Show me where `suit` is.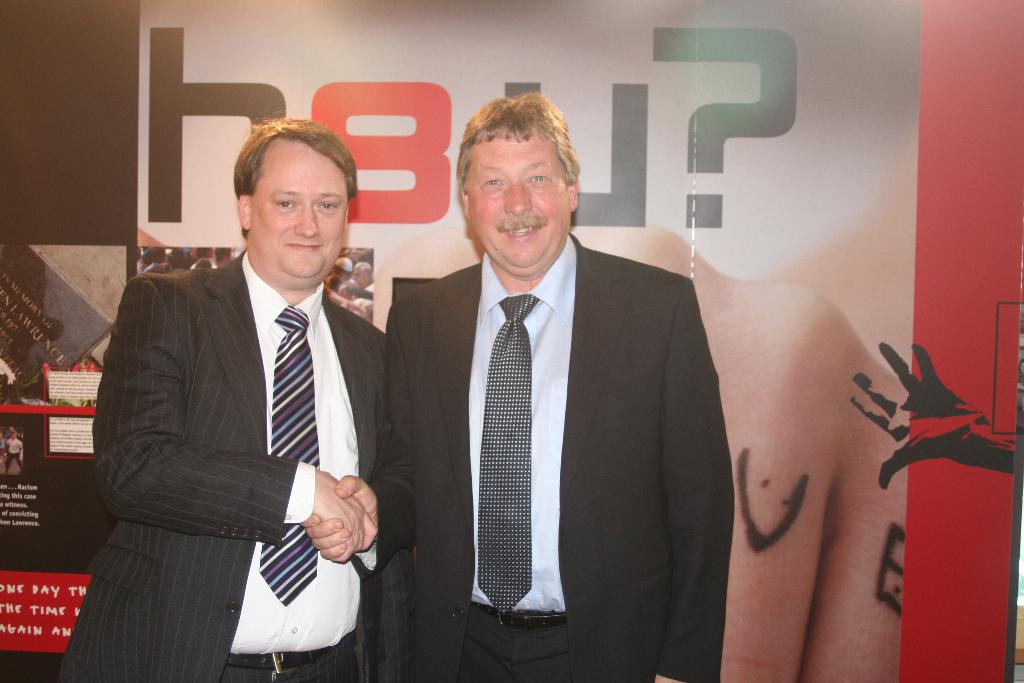
`suit` is at left=402, top=234, right=730, bottom=682.
